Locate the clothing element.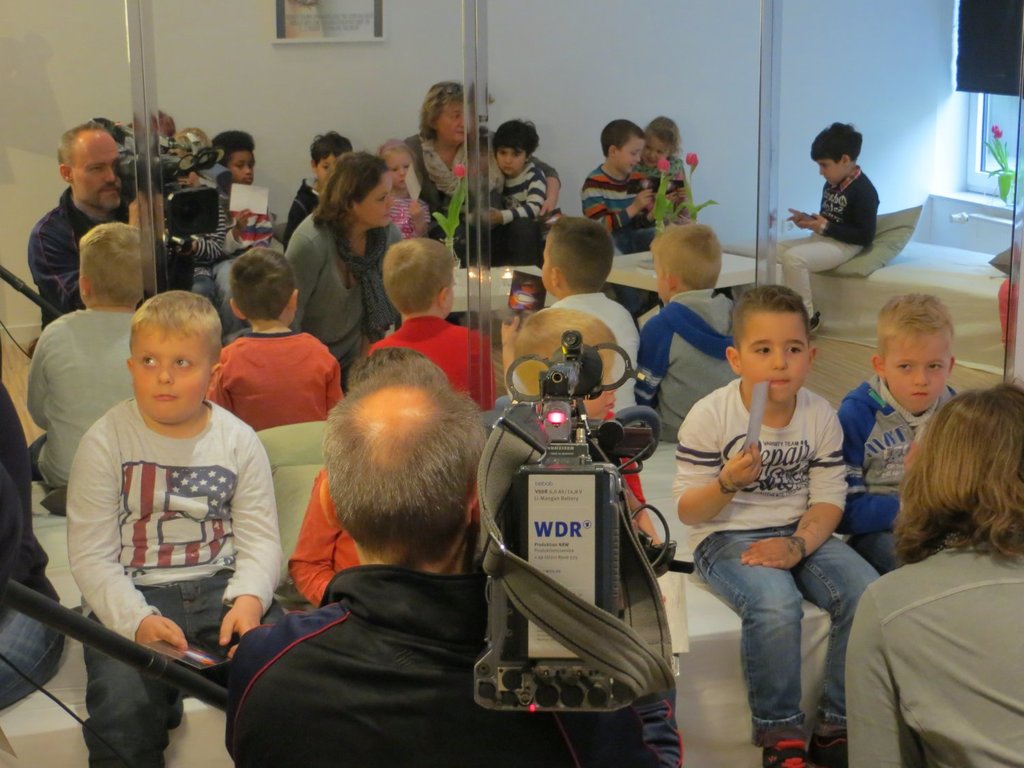
Element bbox: Rect(842, 384, 970, 524).
